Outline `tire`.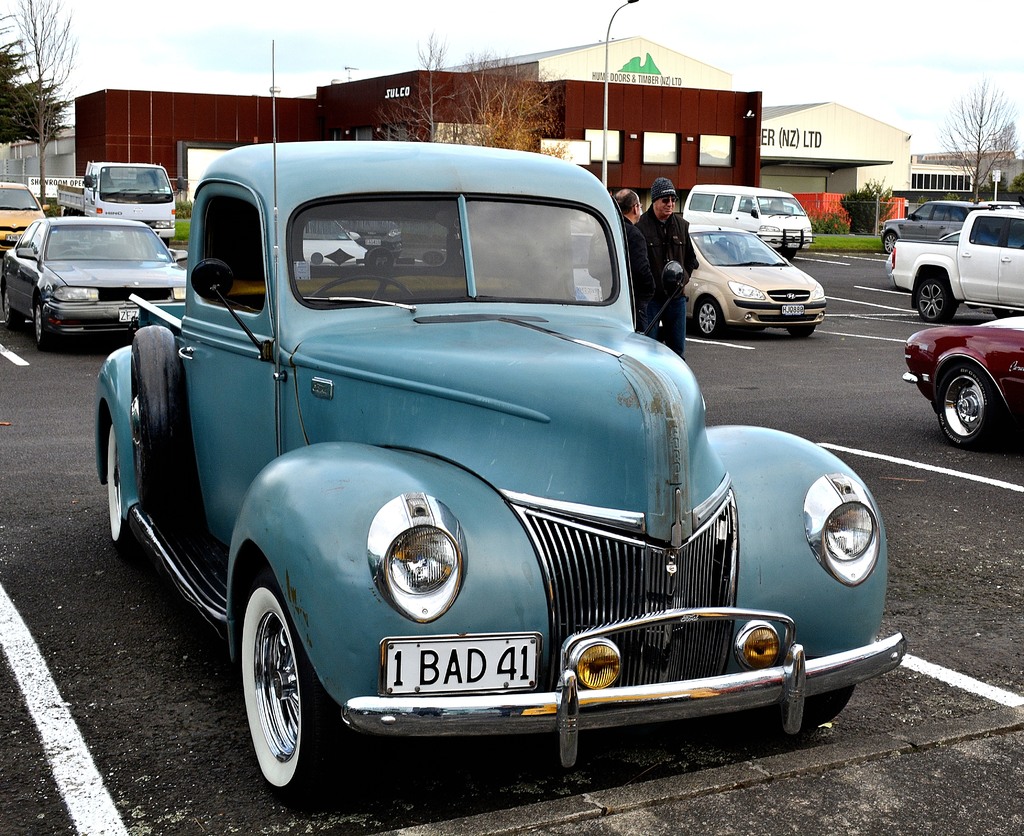
Outline: bbox=(778, 248, 799, 260).
